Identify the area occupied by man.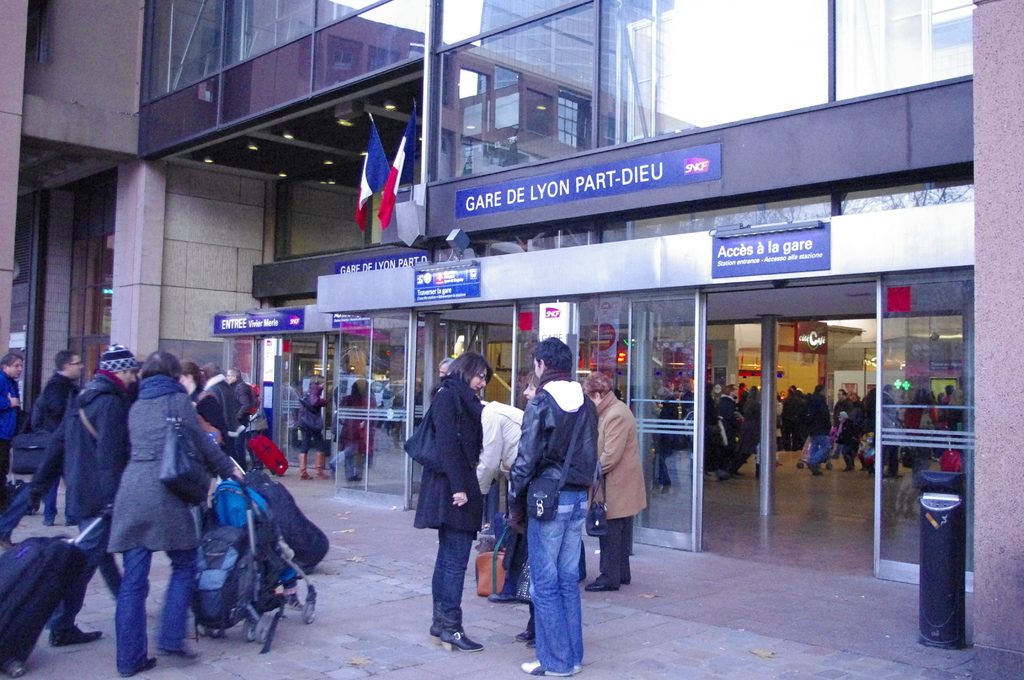
Area: x1=33 y1=345 x2=92 y2=531.
